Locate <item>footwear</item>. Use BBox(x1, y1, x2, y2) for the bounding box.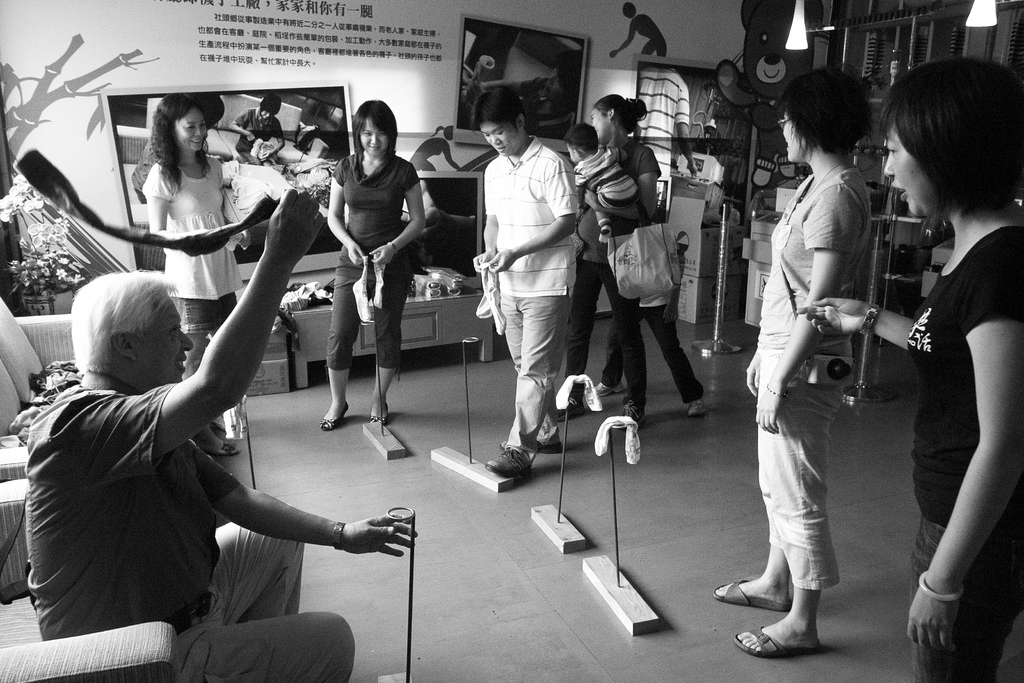
BBox(526, 433, 559, 452).
